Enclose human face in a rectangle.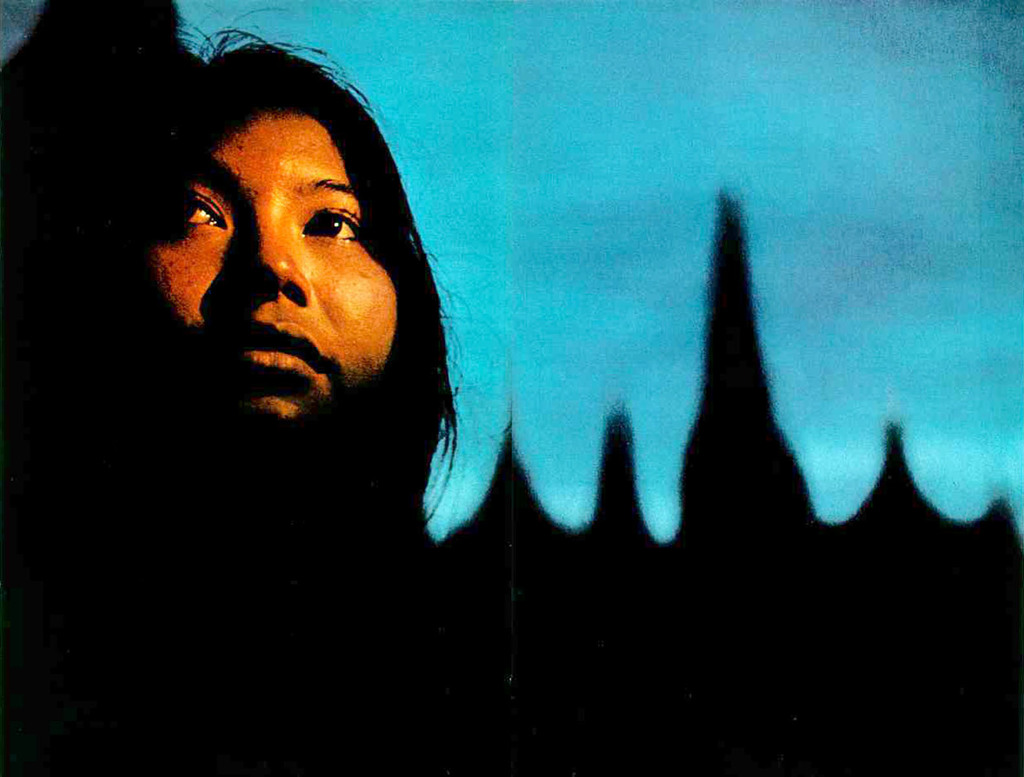
detection(142, 115, 410, 431).
